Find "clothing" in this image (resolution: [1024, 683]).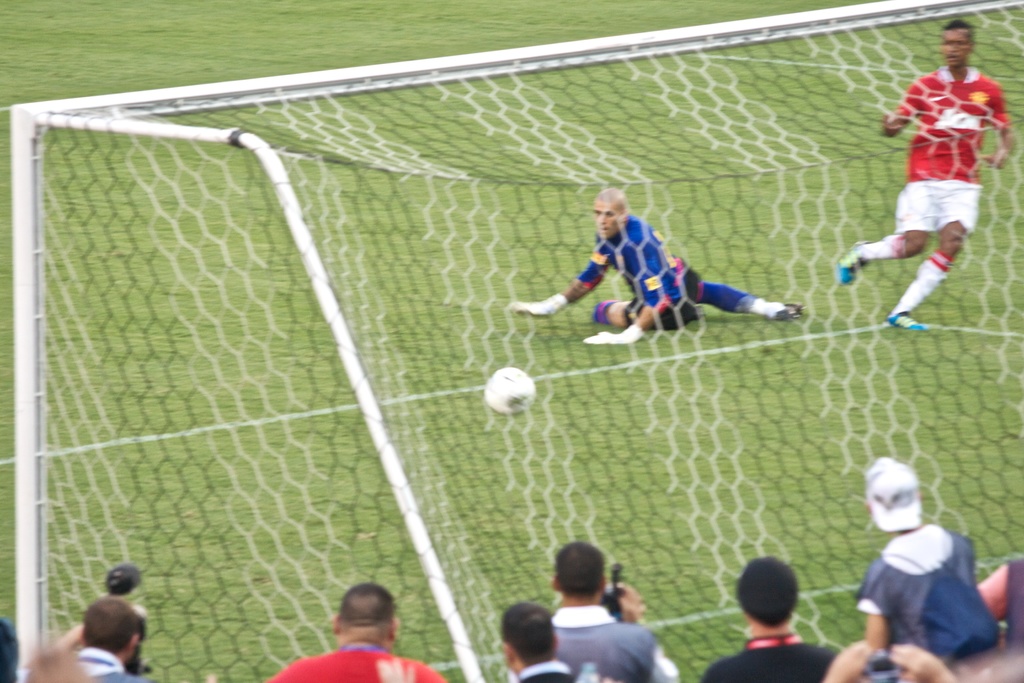
44/644/142/682.
